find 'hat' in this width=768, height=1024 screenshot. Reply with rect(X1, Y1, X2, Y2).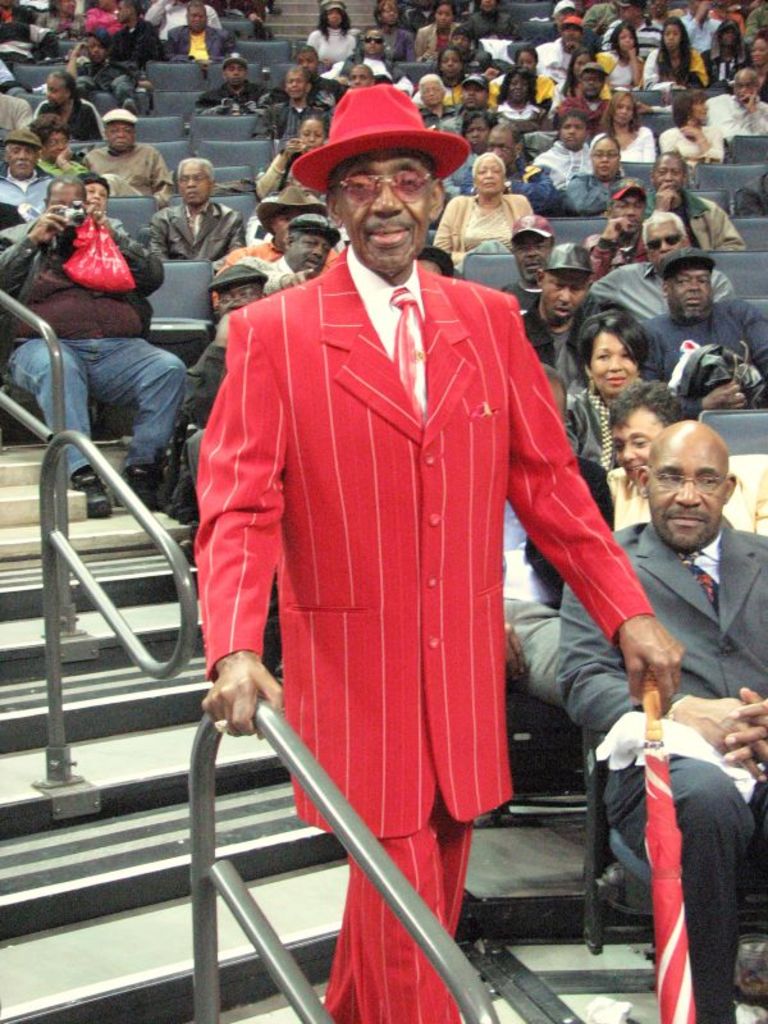
rect(257, 182, 323, 233).
